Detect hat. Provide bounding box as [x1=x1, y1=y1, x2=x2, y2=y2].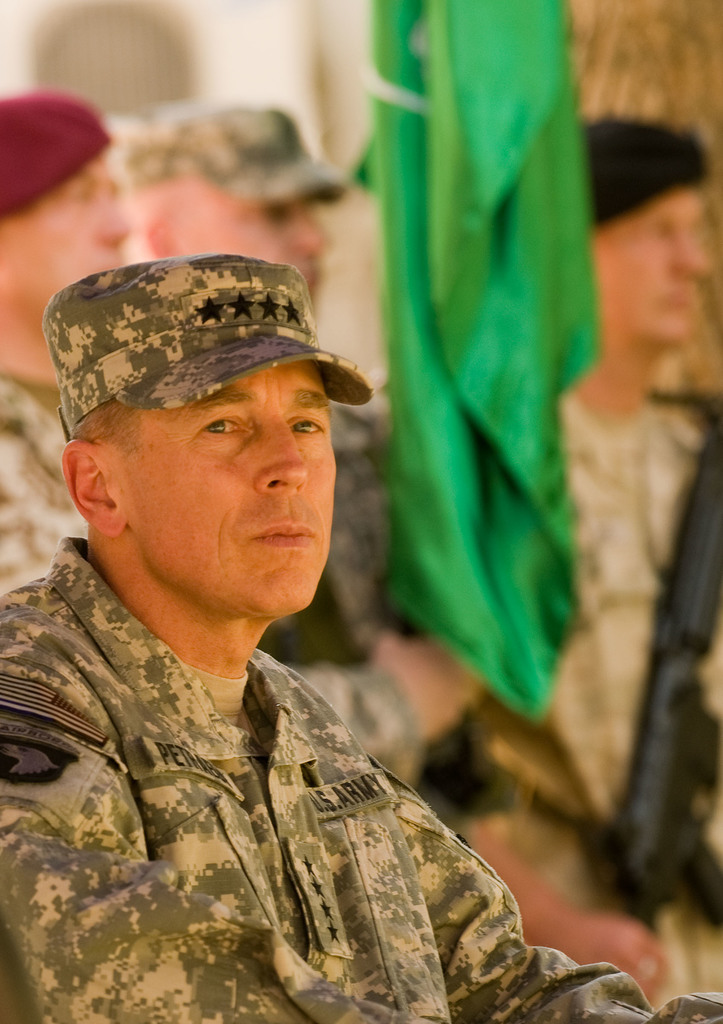
[x1=122, y1=102, x2=351, y2=213].
